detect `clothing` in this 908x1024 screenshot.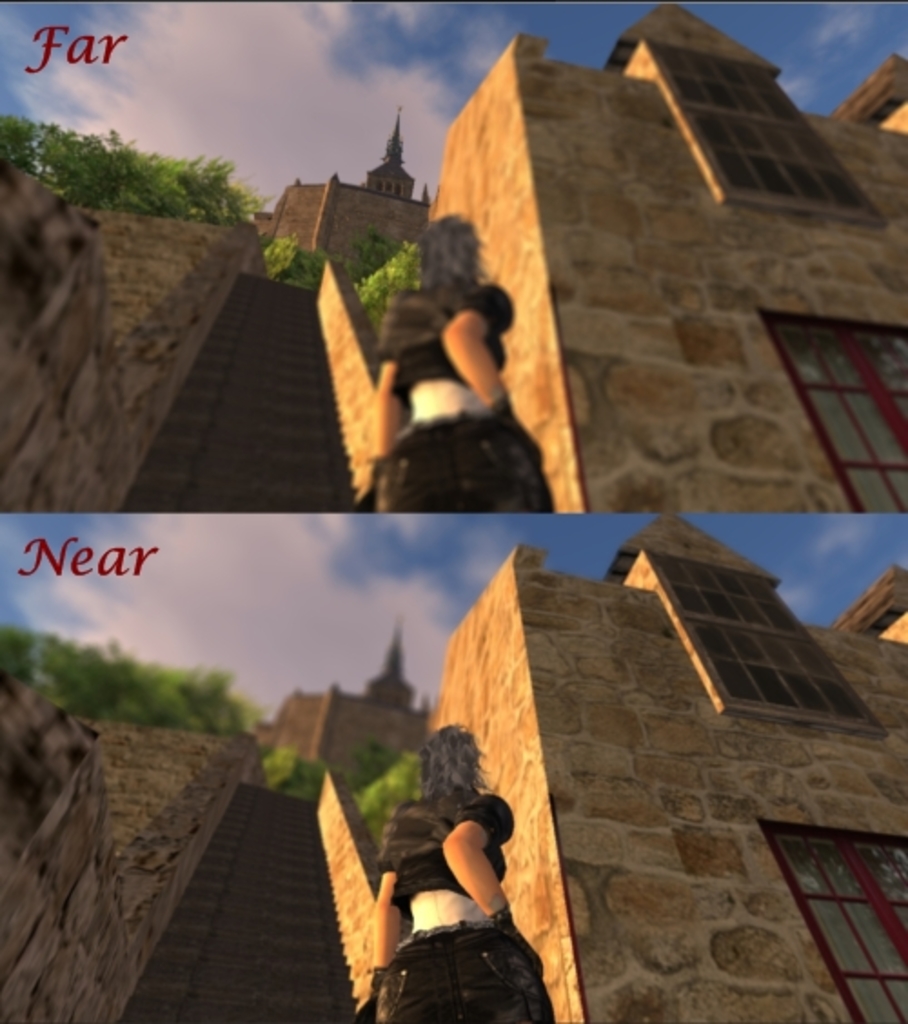
Detection: [354, 783, 534, 1022].
